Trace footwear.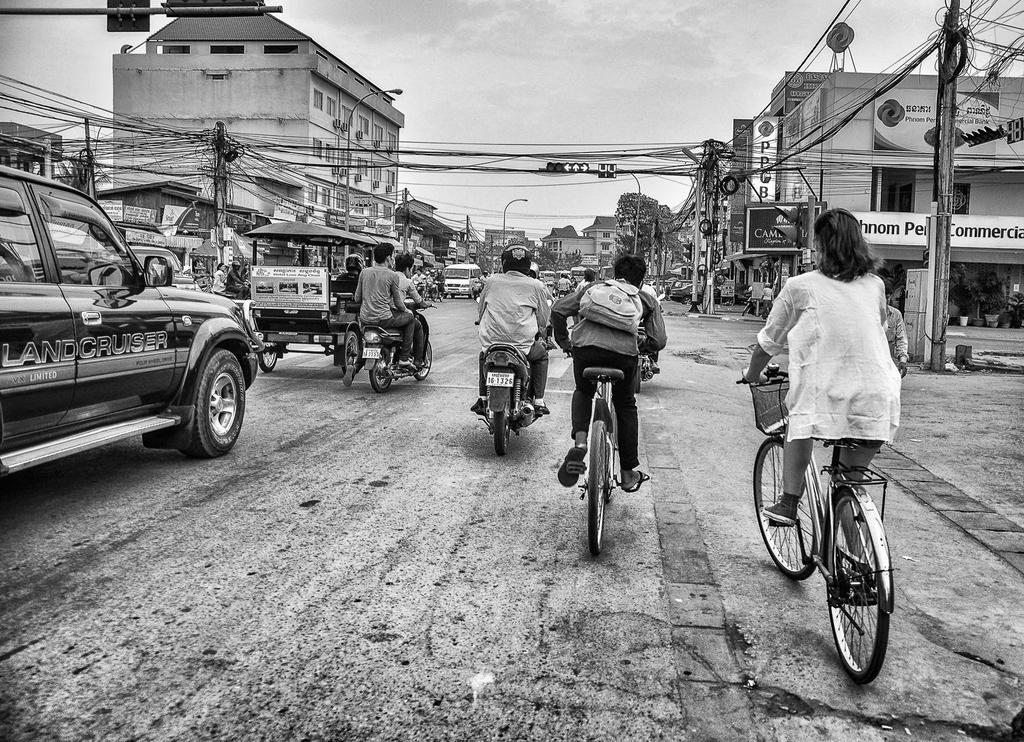
Traced to {"x1": 763, "y1": 494, "x2": 796, "y2": 526}.
